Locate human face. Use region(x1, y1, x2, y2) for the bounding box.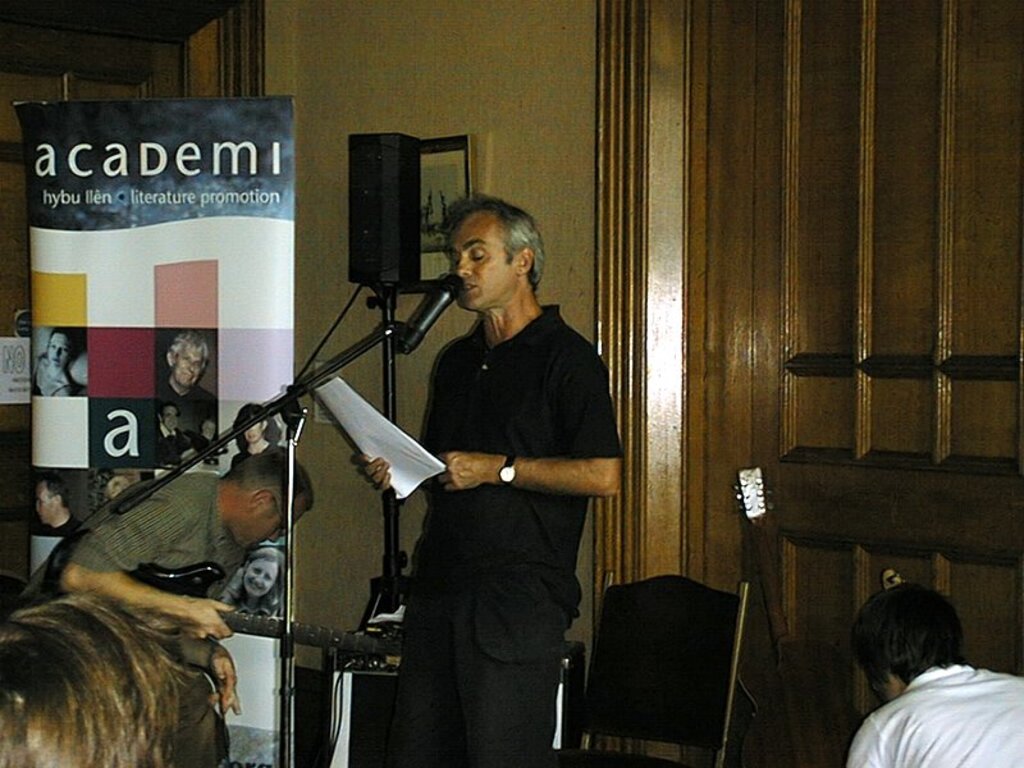
region(447, 212, 525, 310).
